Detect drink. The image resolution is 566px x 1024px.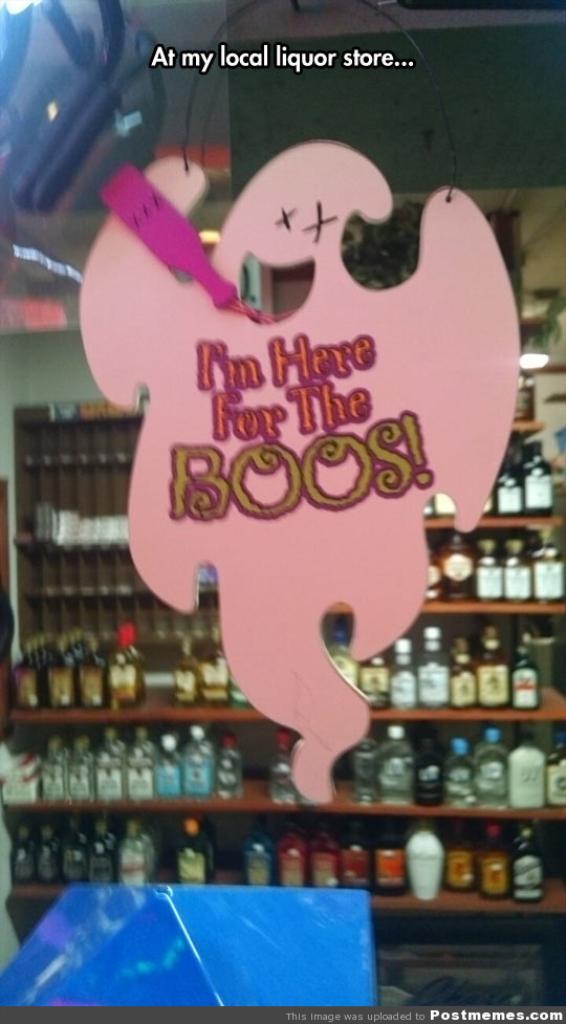
(41, 738, 63, 802).
